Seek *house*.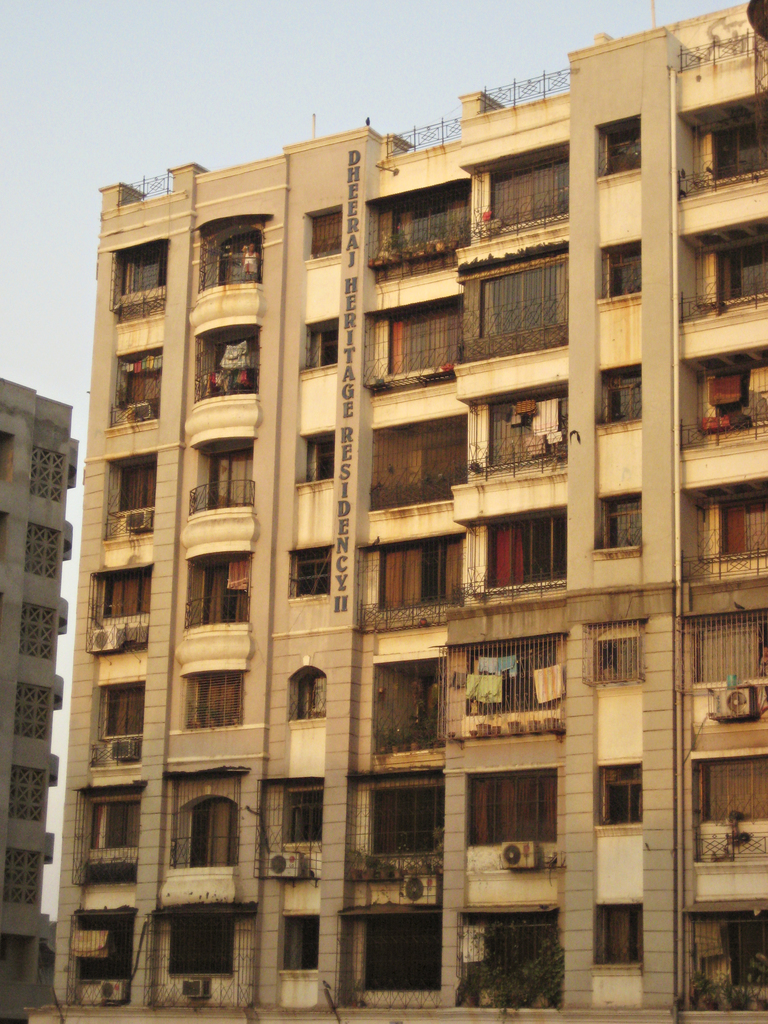
pyautogui.locateOnScreen(52, 0, 767, 1023).
